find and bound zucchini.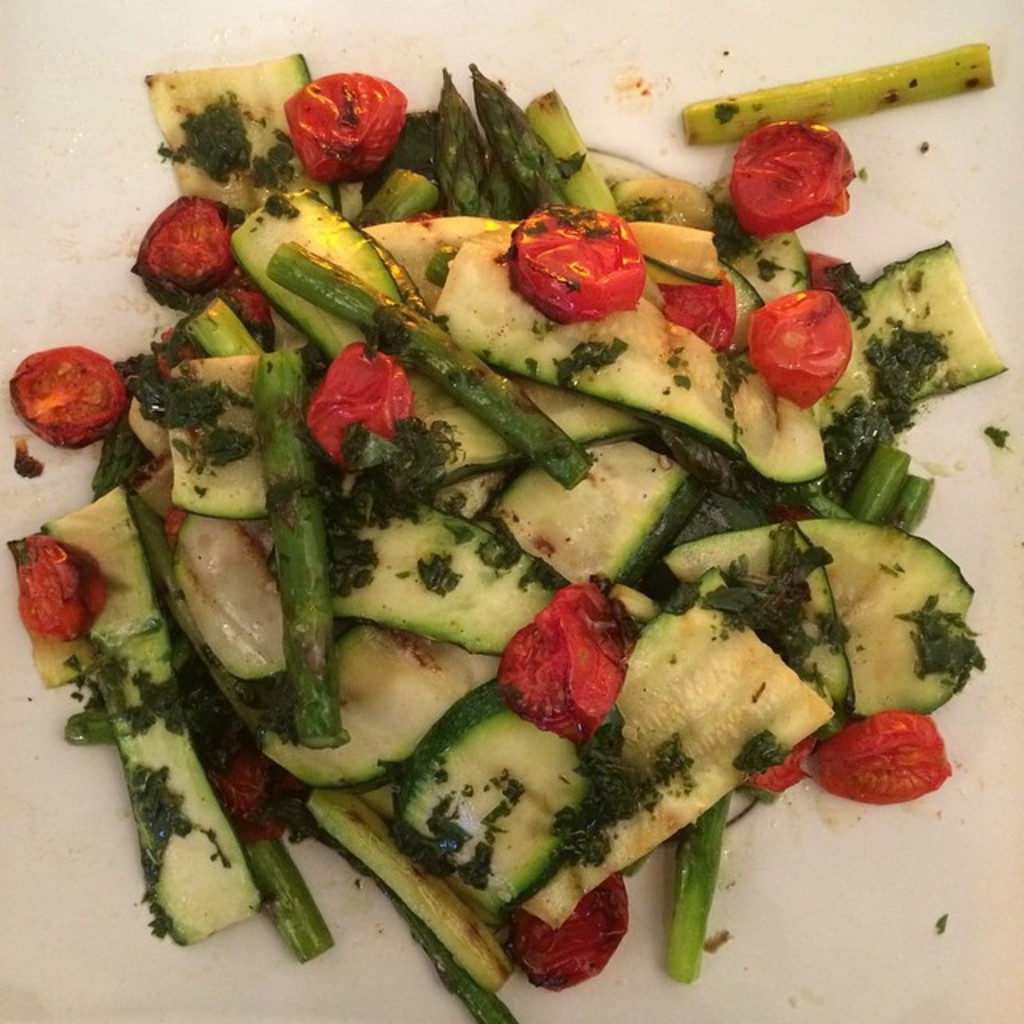
Bound: <region>37, 470, 283, 955</region>.
